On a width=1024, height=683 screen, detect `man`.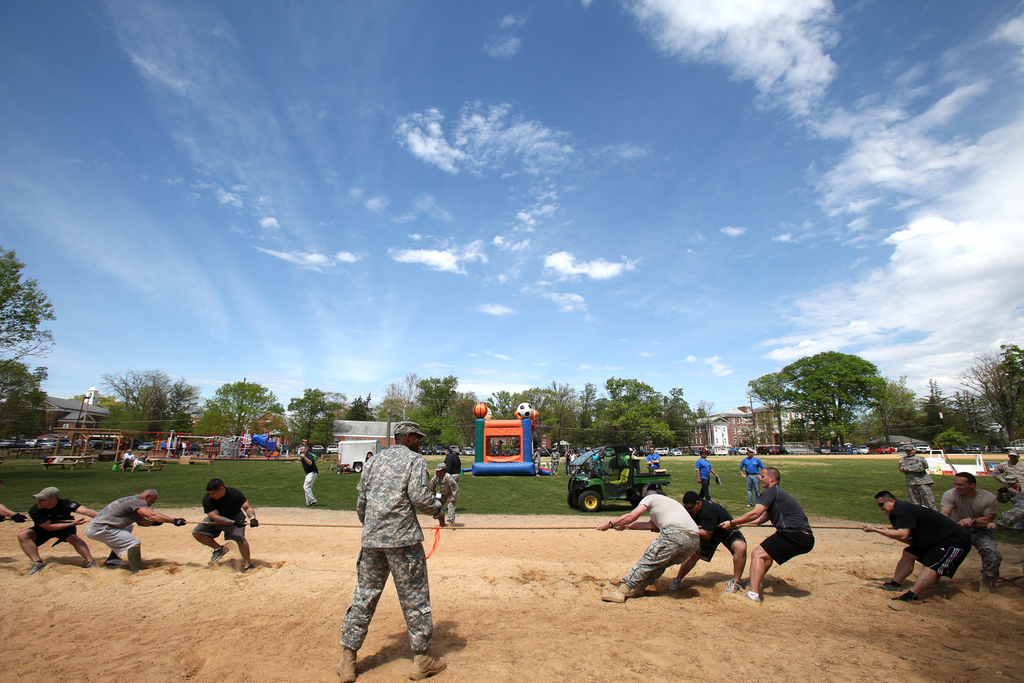
(719, 461, 819, 600).
